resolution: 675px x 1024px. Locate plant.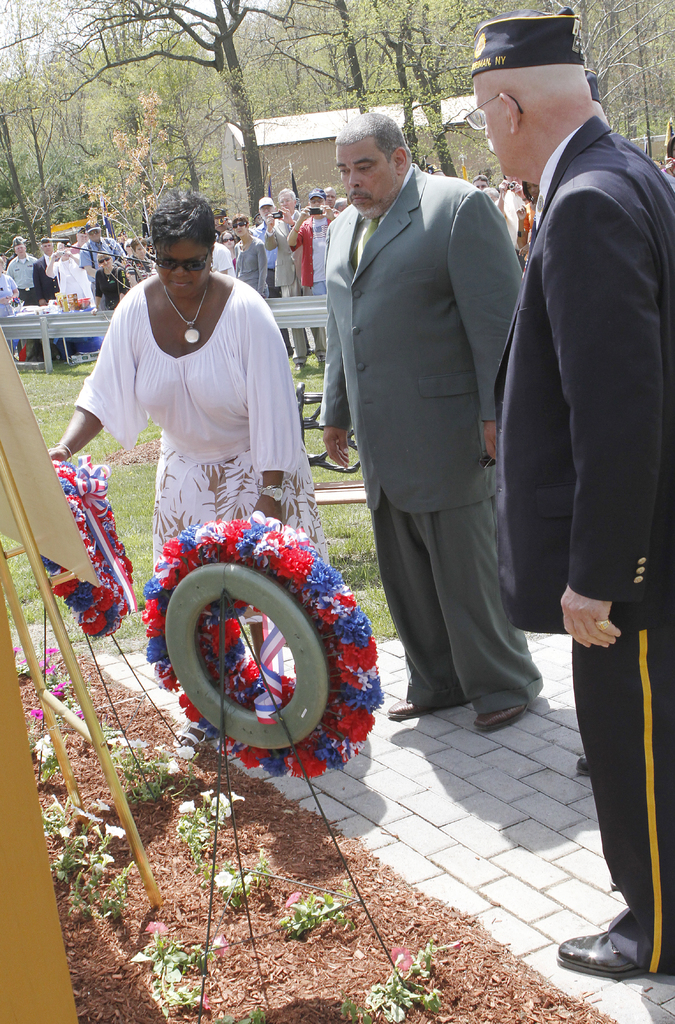
<region>0, 314, 522, 664</region>.
